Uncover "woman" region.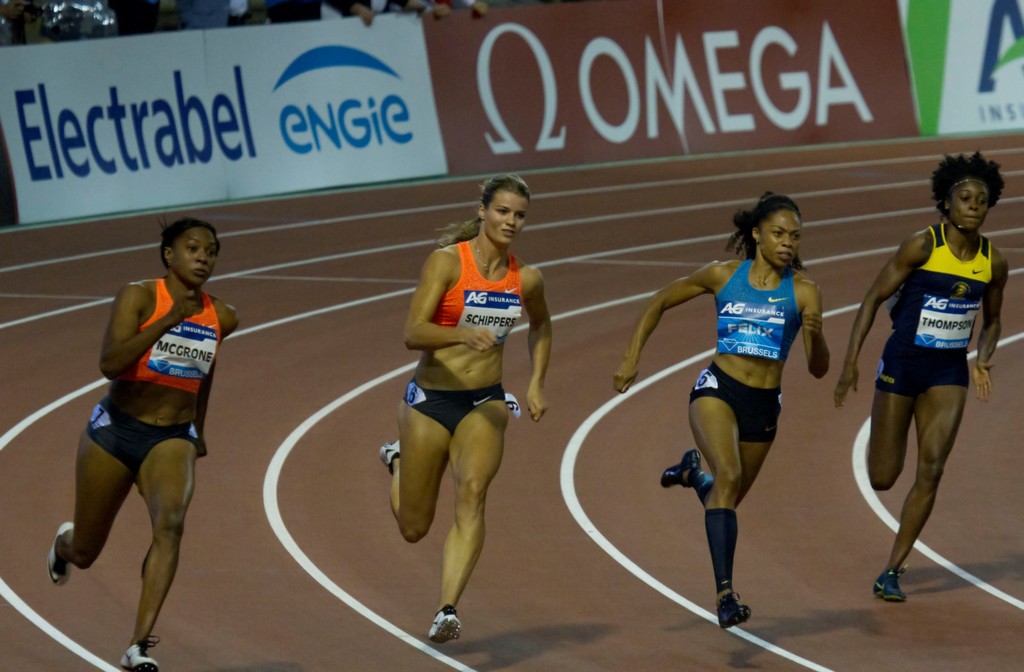
Uncovered: 48/204/251/671.
